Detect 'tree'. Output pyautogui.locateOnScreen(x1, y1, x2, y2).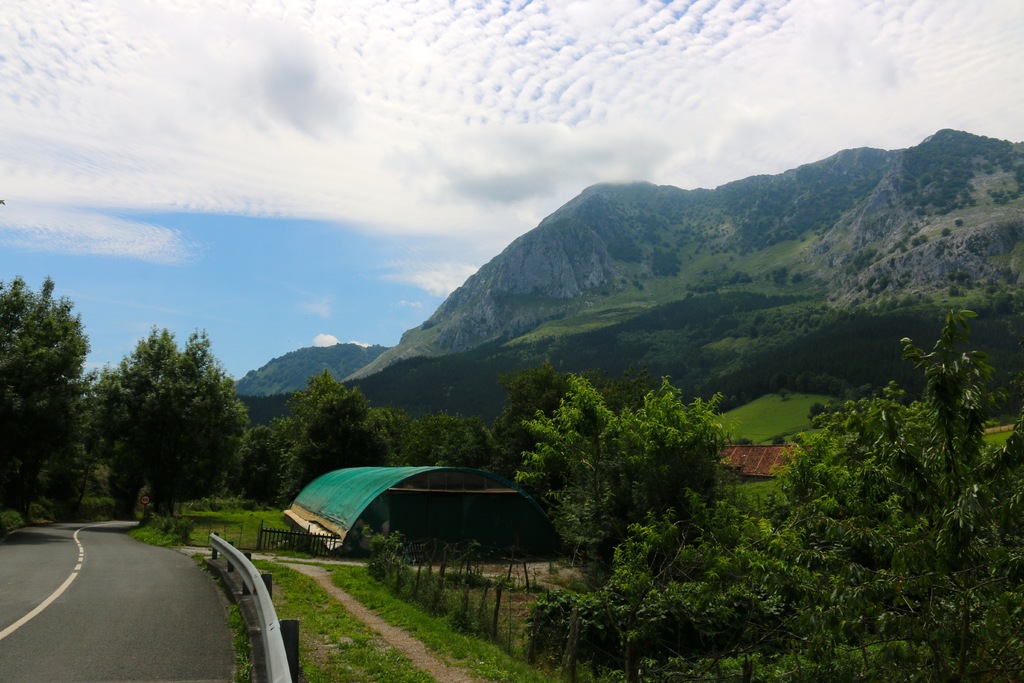
pyautogui.locateOnScreen(519, 495, 913, 682).
